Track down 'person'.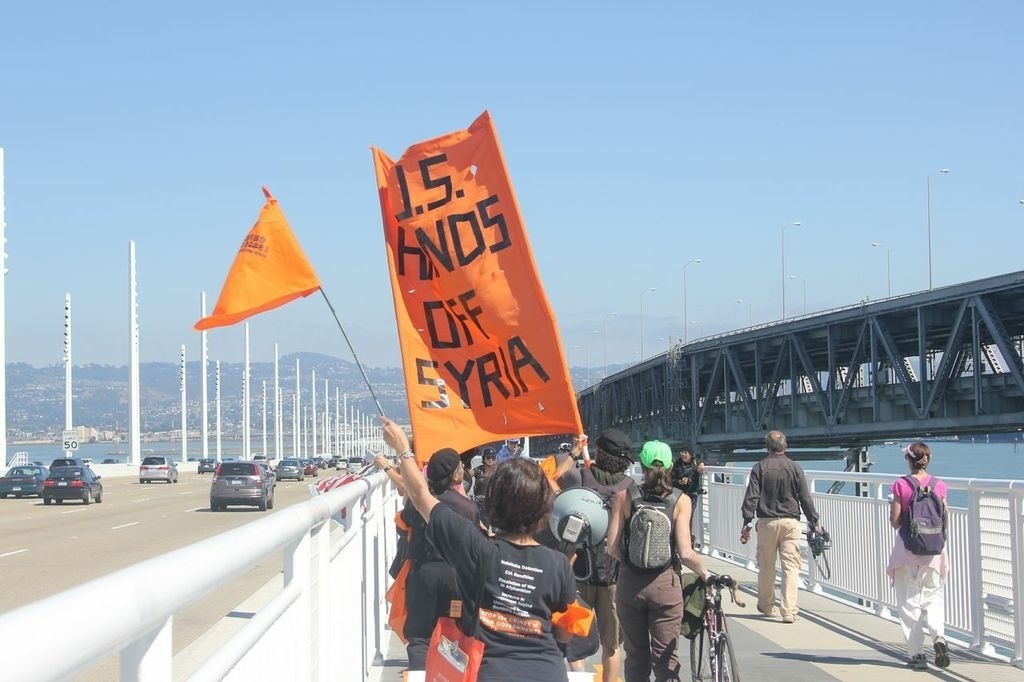
Tracked to Rect(580, 438, 620, 681).
